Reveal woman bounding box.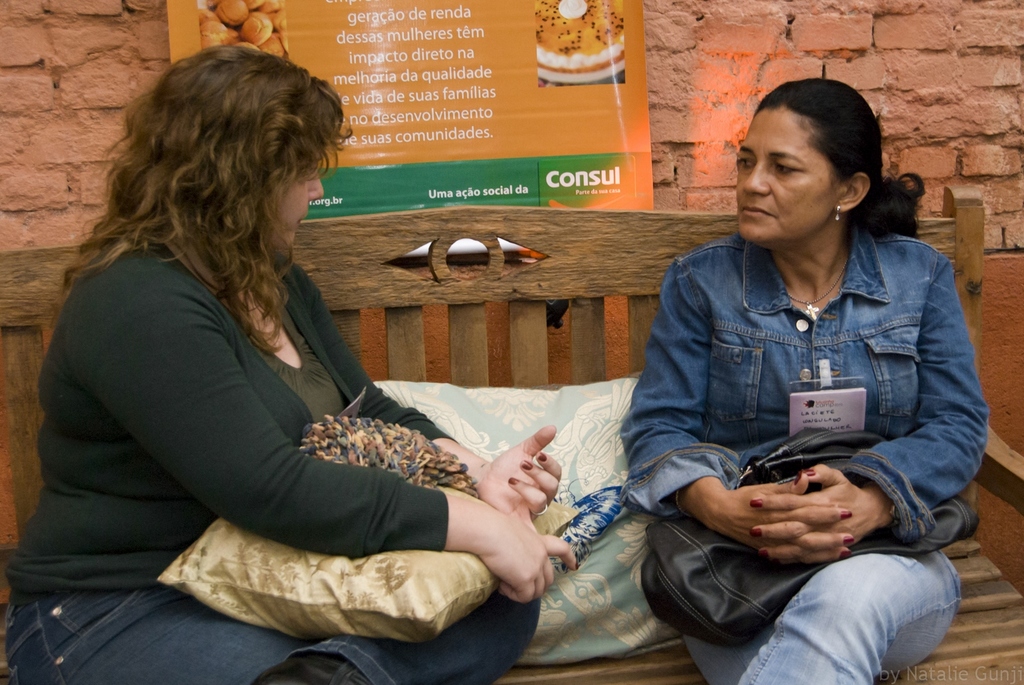
Revealed: [57,67,595,677].
